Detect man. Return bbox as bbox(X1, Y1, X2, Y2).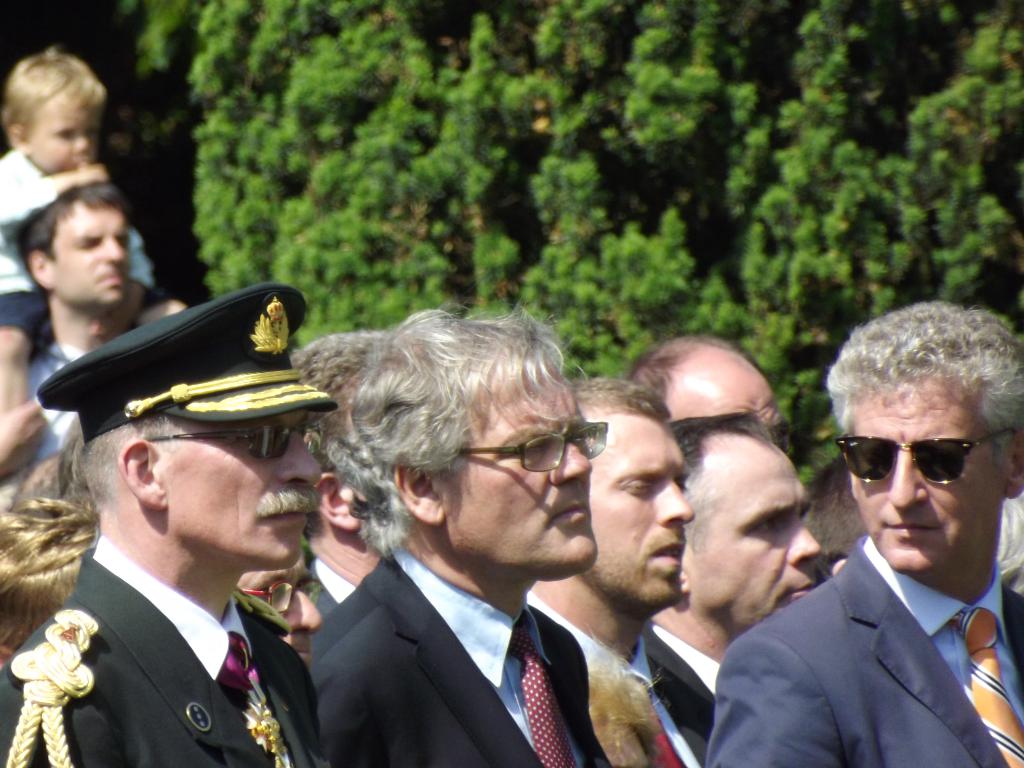
bbox(308, 295, 613, 767).
